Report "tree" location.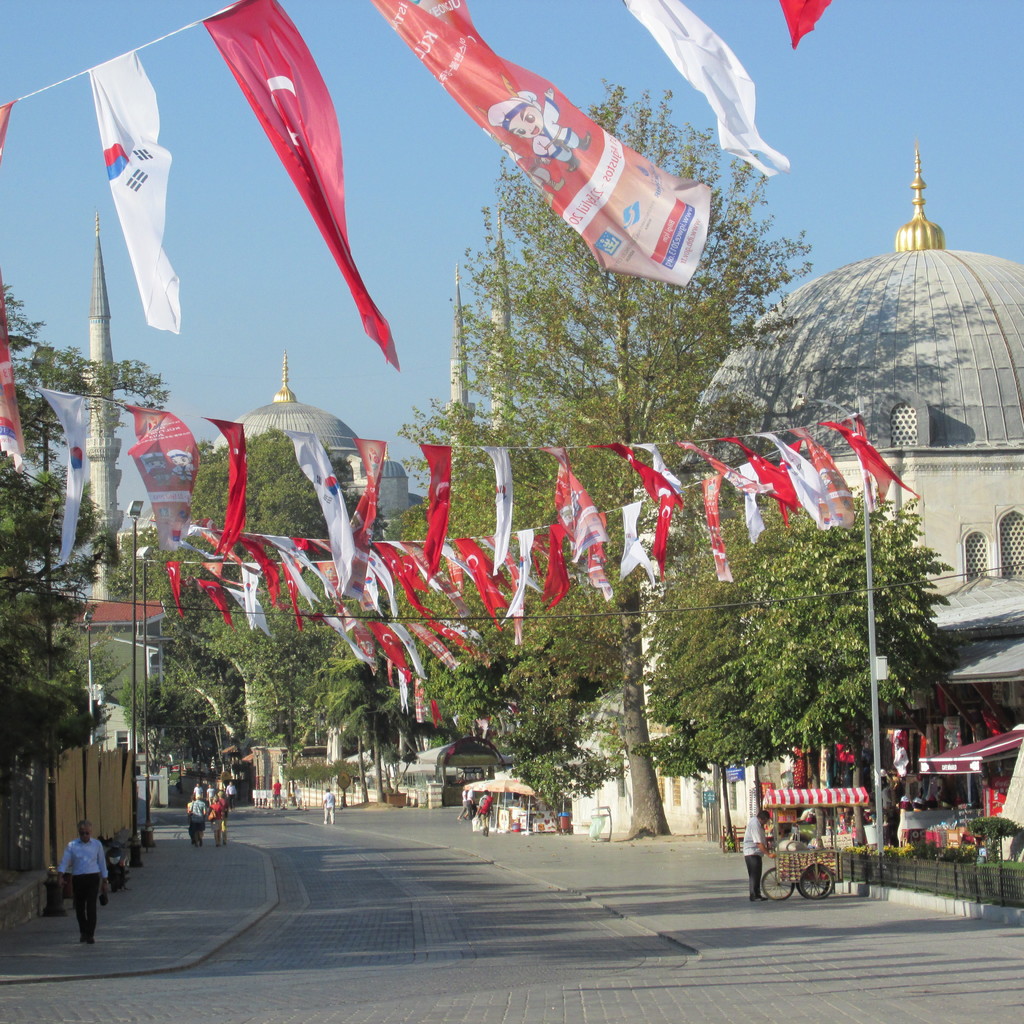
Report: 528,473,993,817.
